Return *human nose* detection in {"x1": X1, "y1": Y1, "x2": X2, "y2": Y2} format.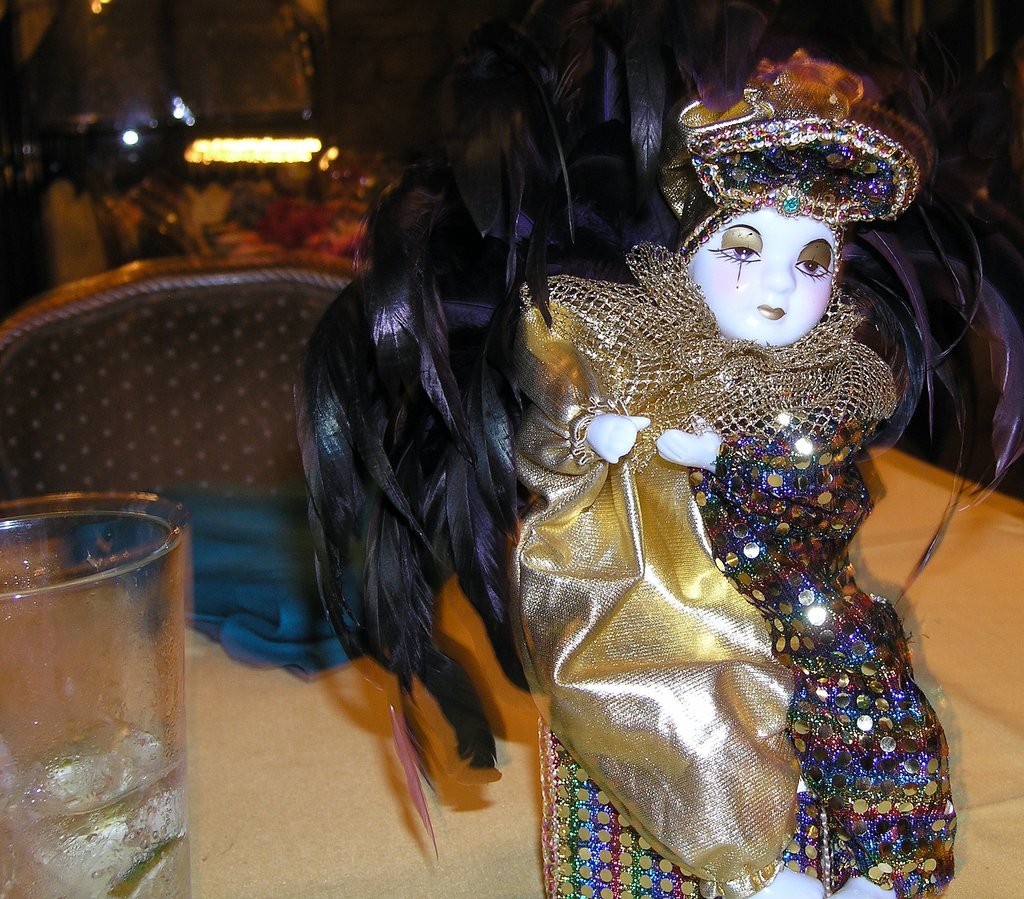
{"x1": 764, "y1": 253, "x2": 799, "y2": 293}.
